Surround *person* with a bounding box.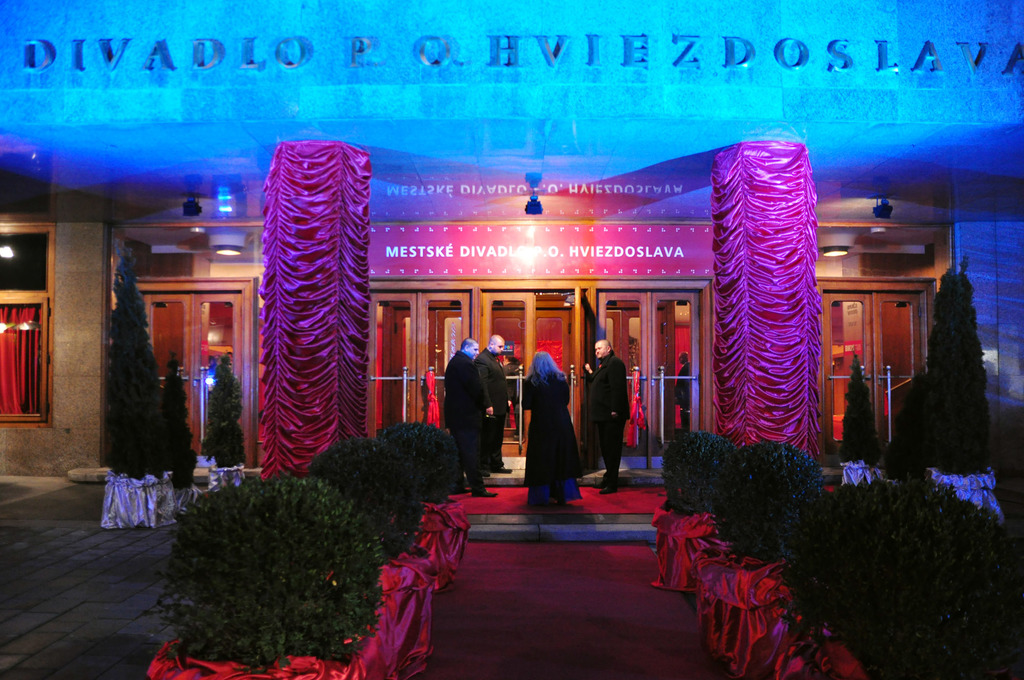
box=[584, 340, 632, 492].
